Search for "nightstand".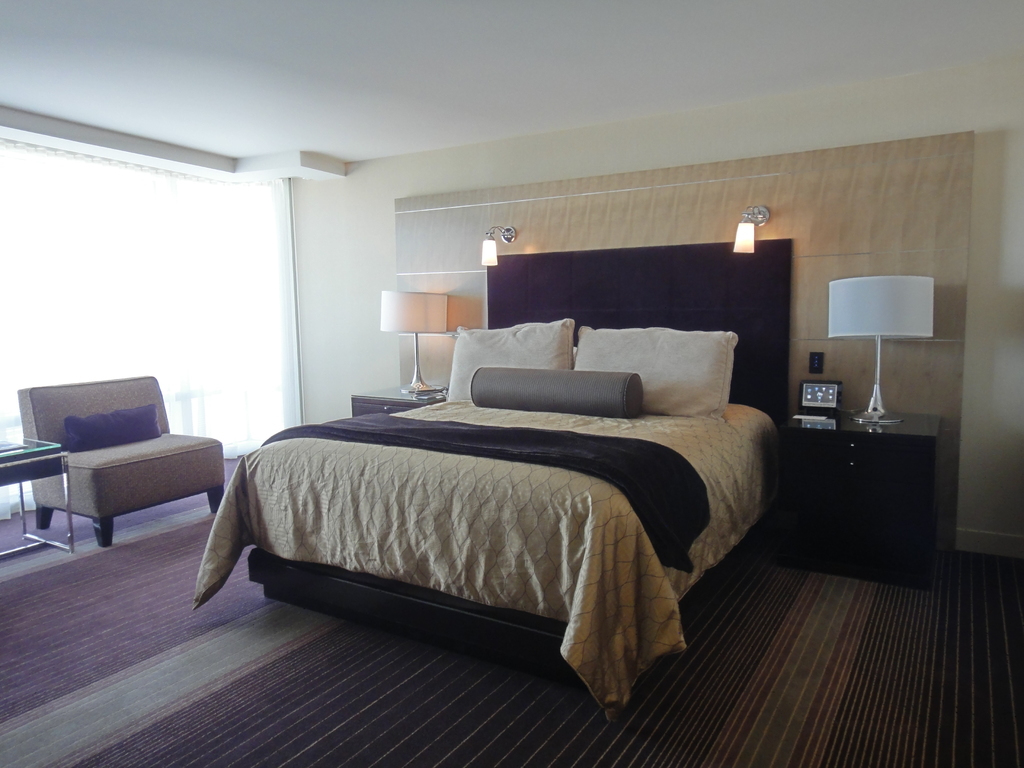
Found at [x1=353, y1=376, x2=449, y2=415].
